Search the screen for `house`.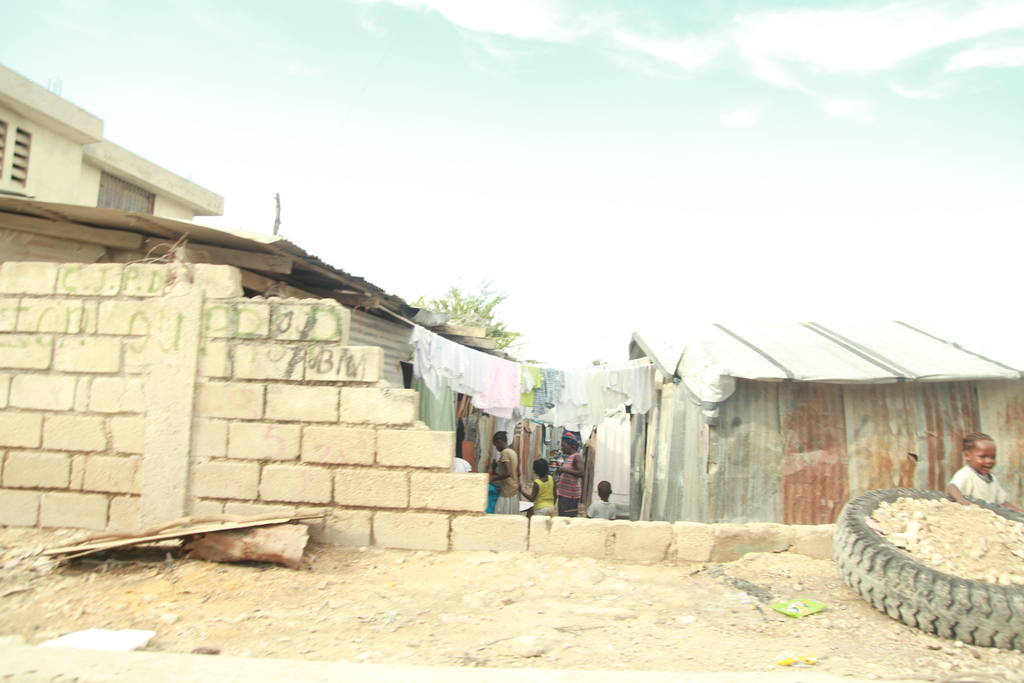
Found at bbox=(430, 306, 534, 534).
